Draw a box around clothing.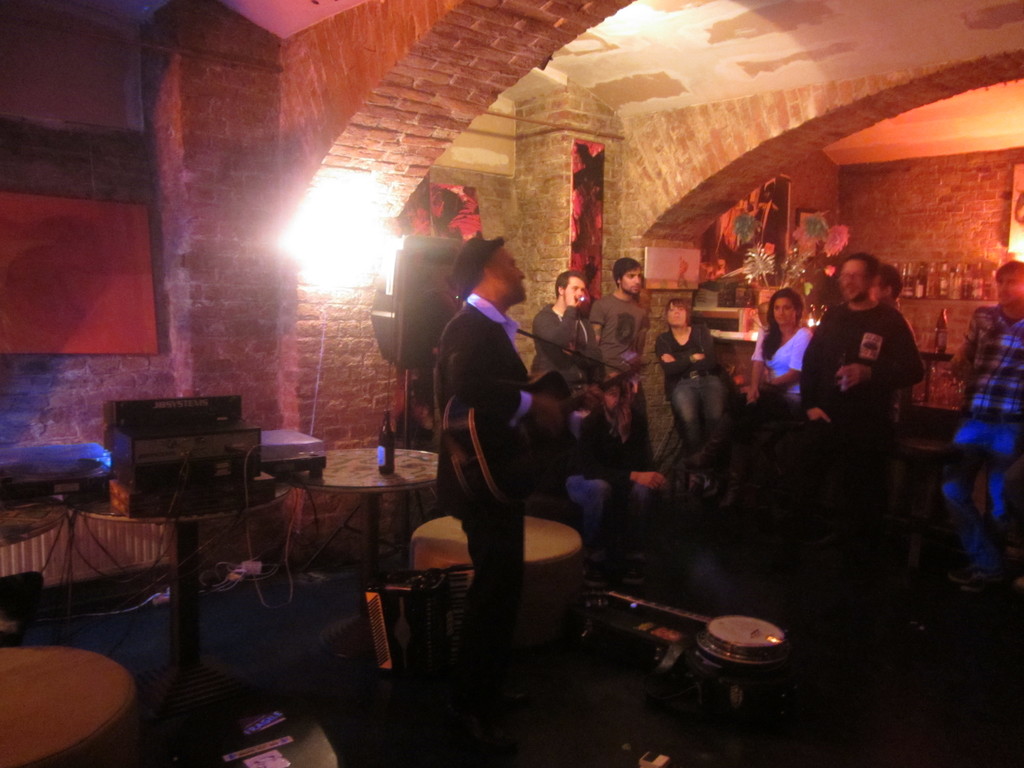
432, 287, 535, 692.
